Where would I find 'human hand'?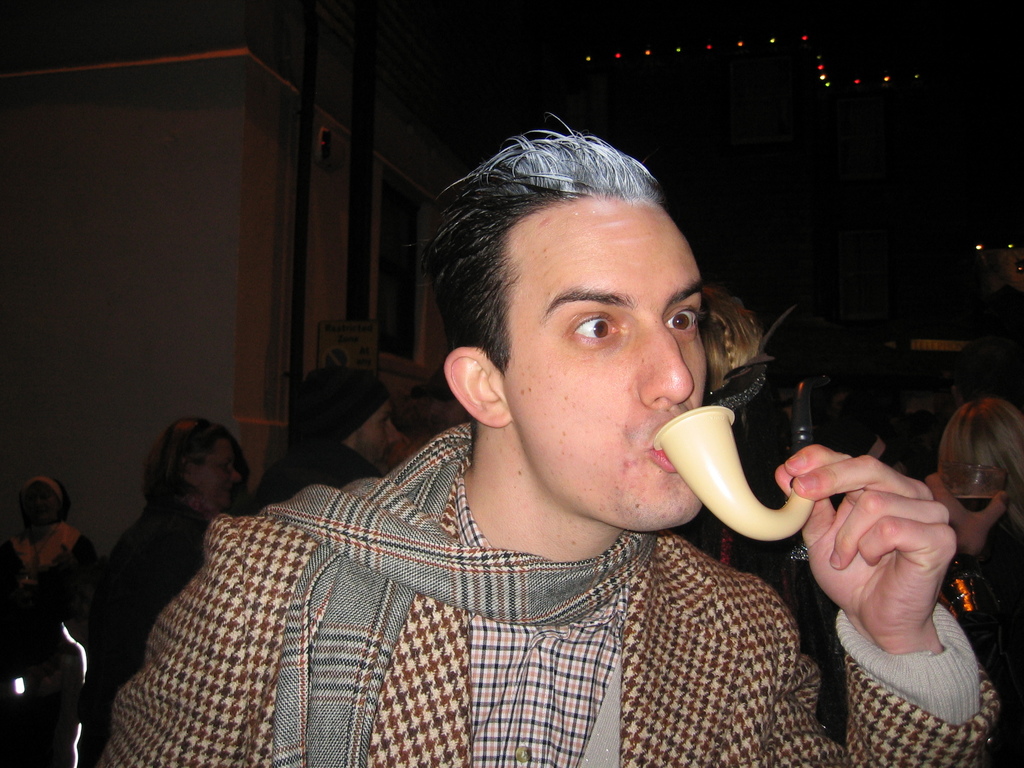
At locate(788, 465, 970, 667).
